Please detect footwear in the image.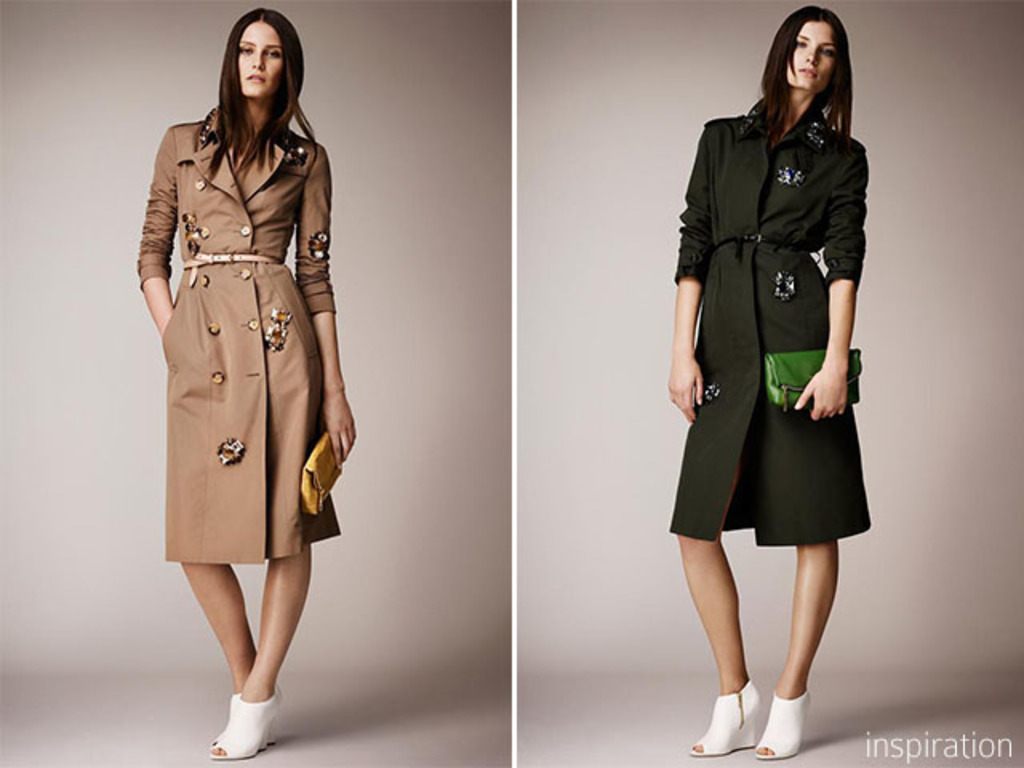
691, 675, 762, 760.
